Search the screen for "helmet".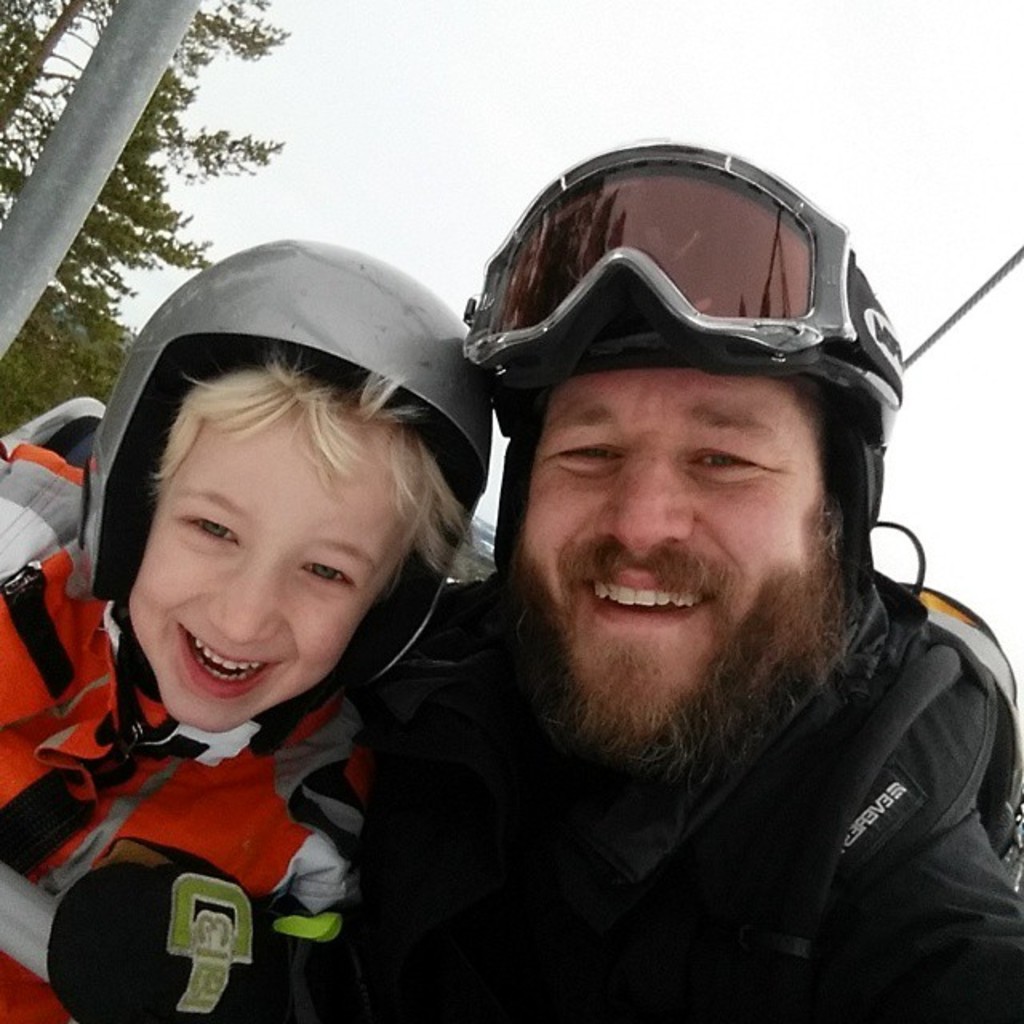
Found at 461,136,922,715.
